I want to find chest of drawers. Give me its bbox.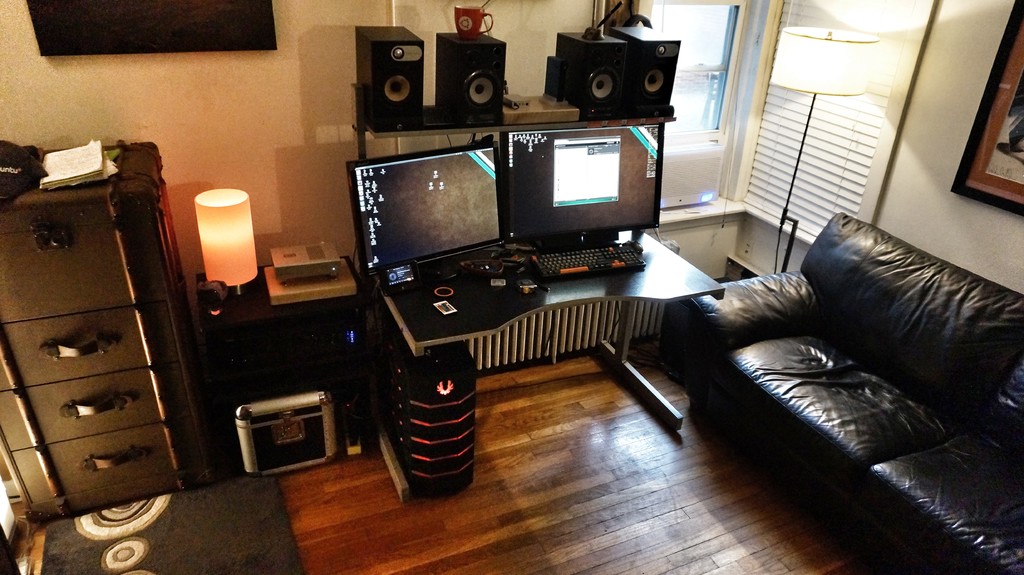
(0, 142, 218, 527).
